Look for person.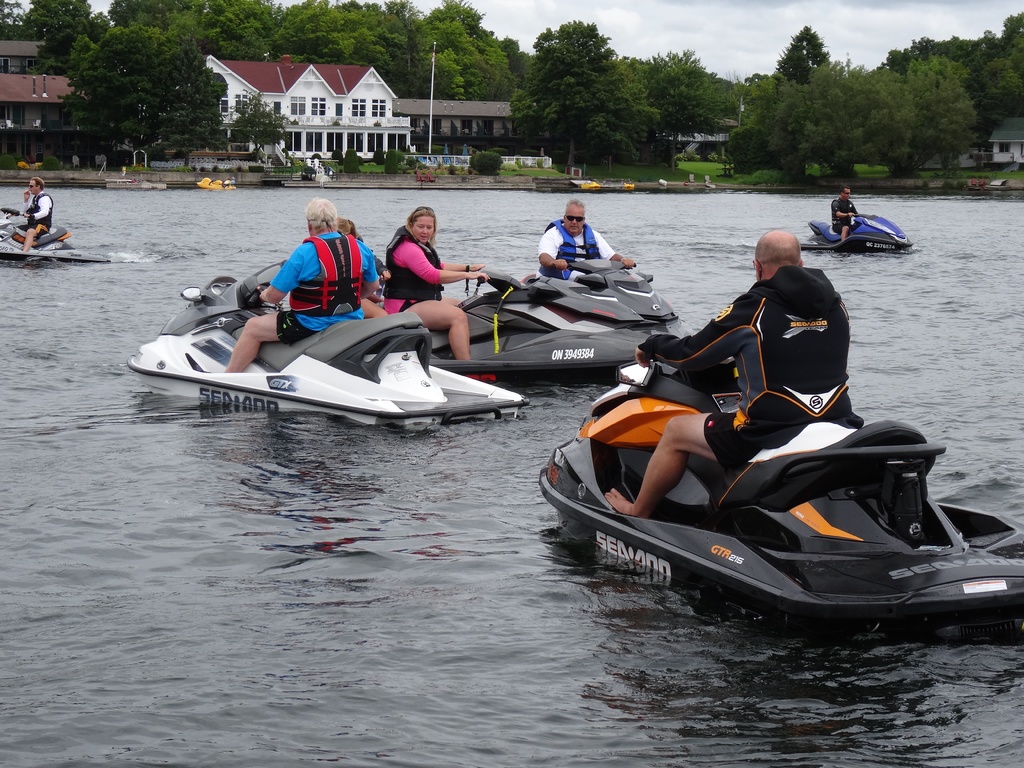
Found: x1=601 y1=228 x2=860 y2=518.
